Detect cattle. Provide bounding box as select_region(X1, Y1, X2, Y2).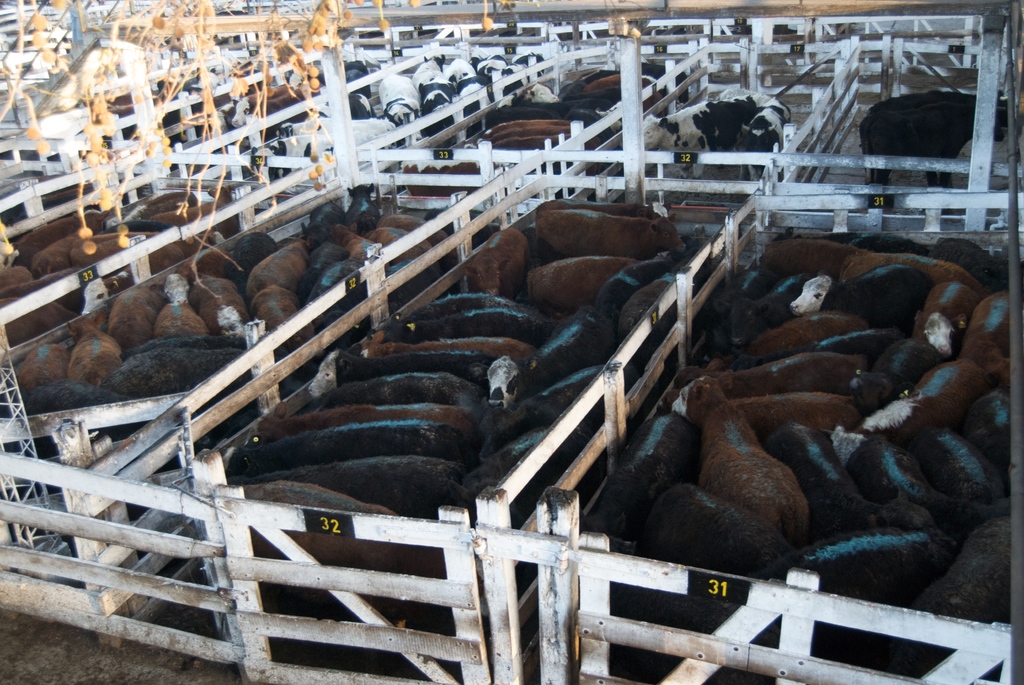
select_region(220, 420, 483, 471).
